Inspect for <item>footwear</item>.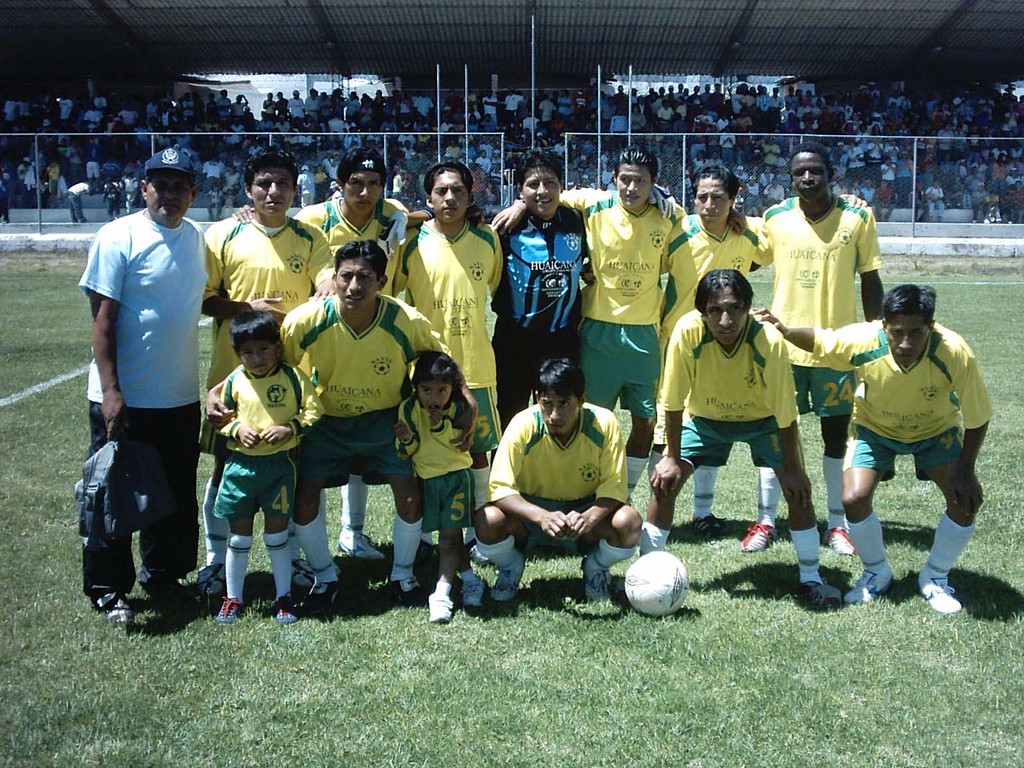
Inspection: <box>212,586,241,626</box>.
